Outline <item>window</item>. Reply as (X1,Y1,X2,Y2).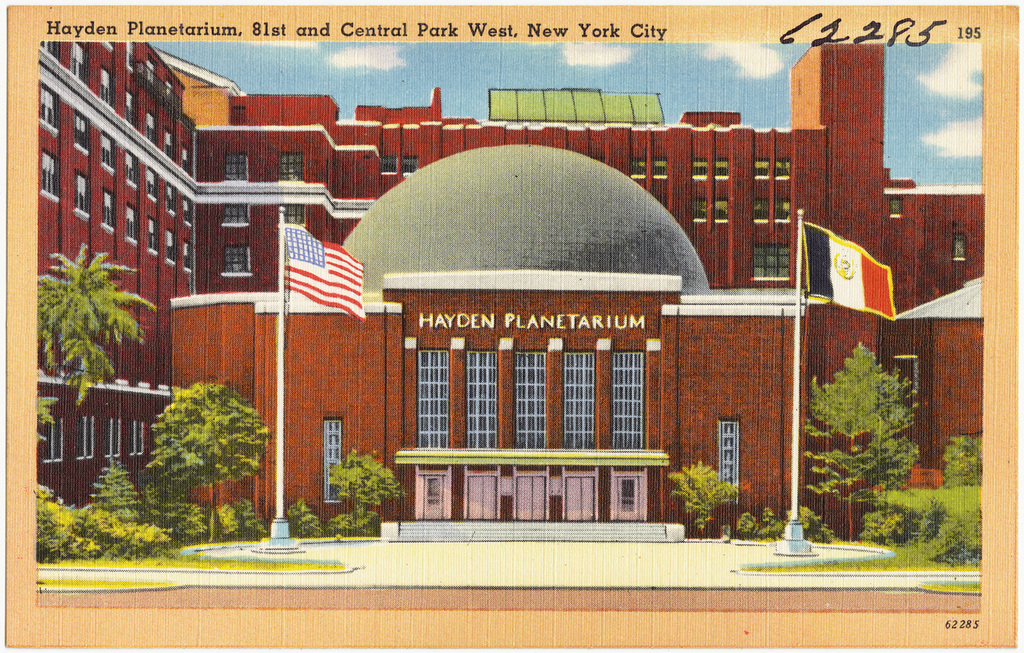
(164,132,175,161).
